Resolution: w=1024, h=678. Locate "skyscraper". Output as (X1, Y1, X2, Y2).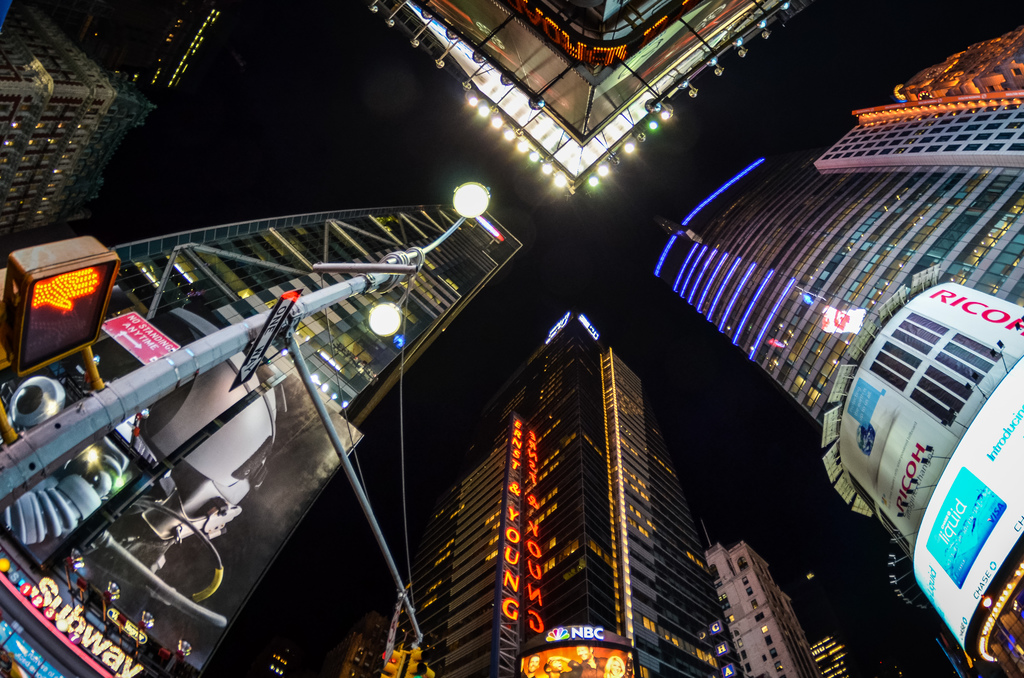
(0, 179, 527, 677).
